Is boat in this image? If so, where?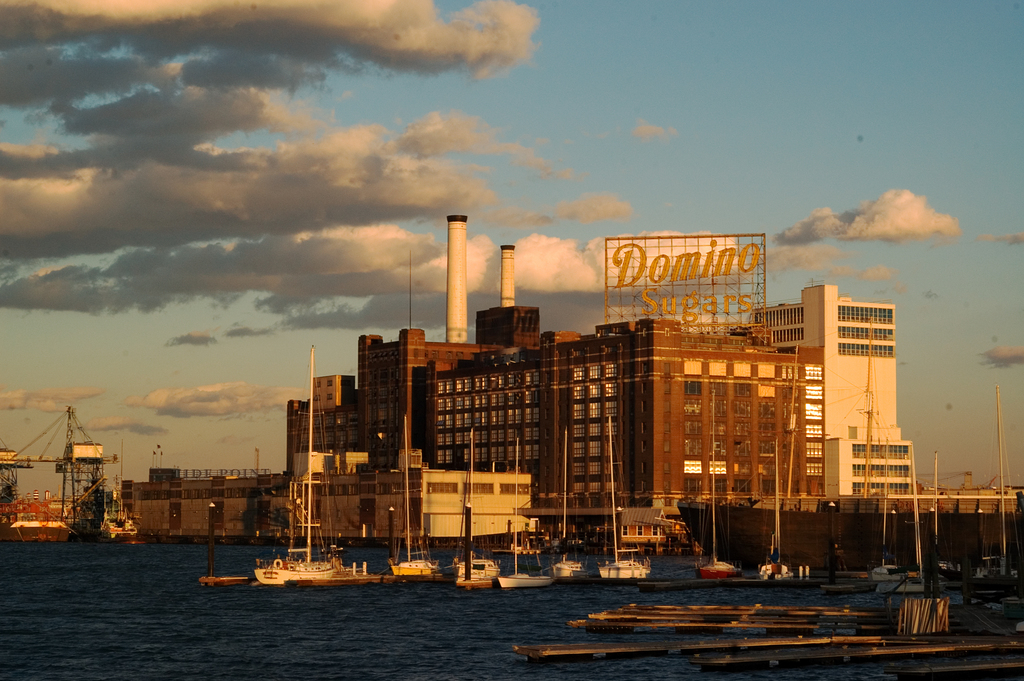
Yes, at 696 385 739 578.
